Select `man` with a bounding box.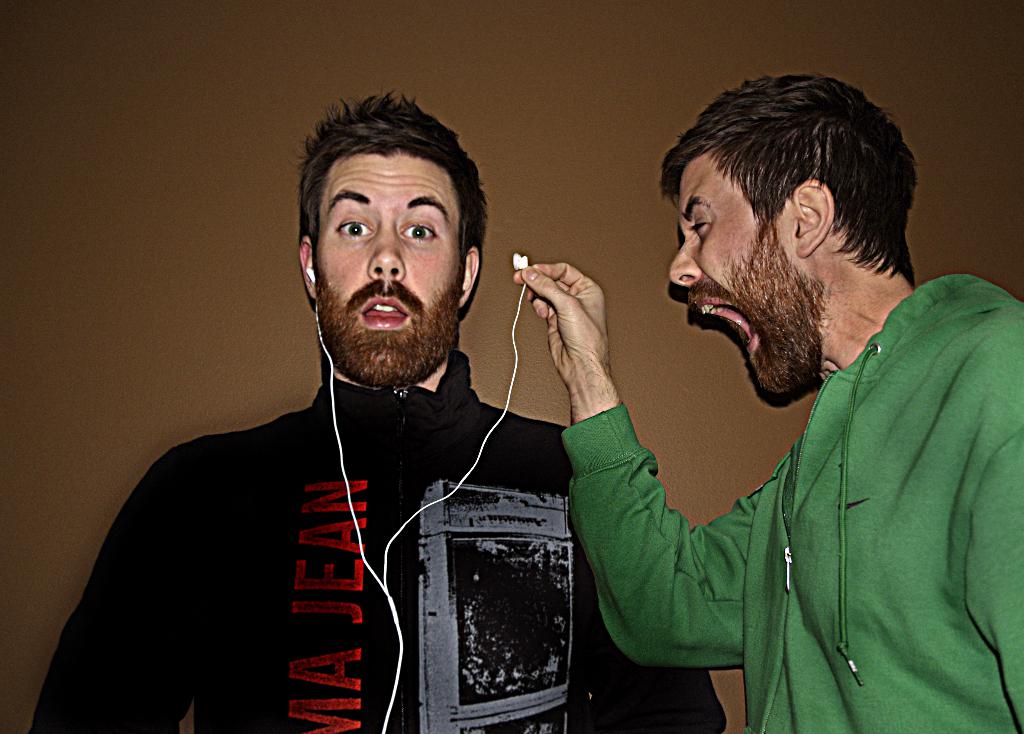
BBox(511, 73, 1023, 733).
